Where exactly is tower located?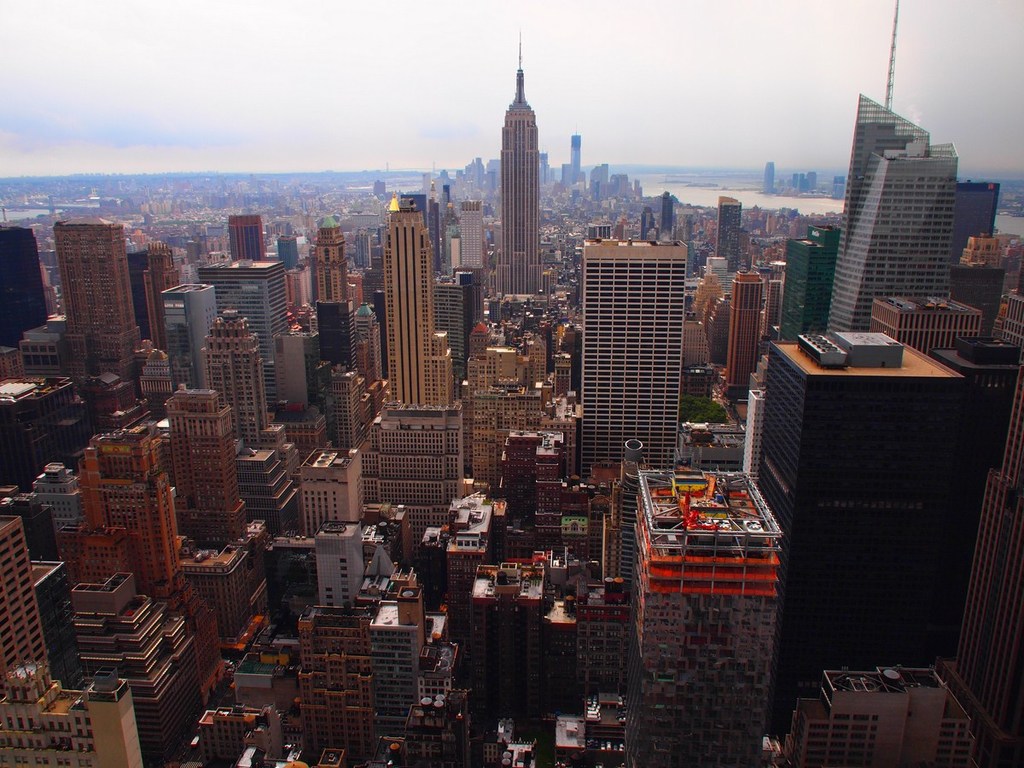
Its bounding box is (x1=195, y1=259, x2=294, y2=422).
